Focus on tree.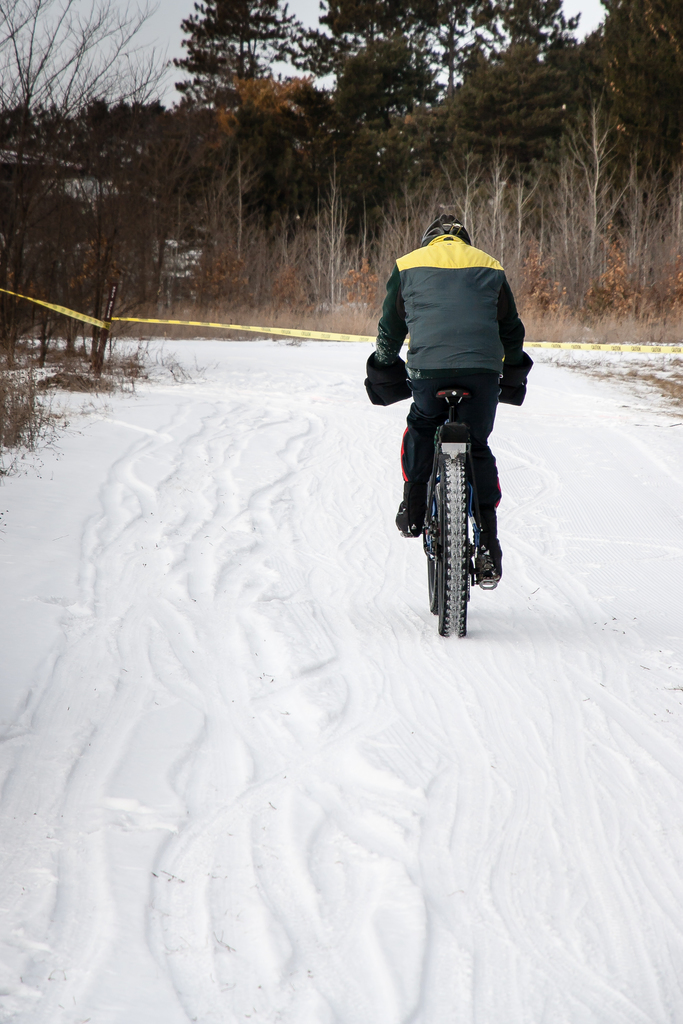
Focused at 561,0,682,312.
